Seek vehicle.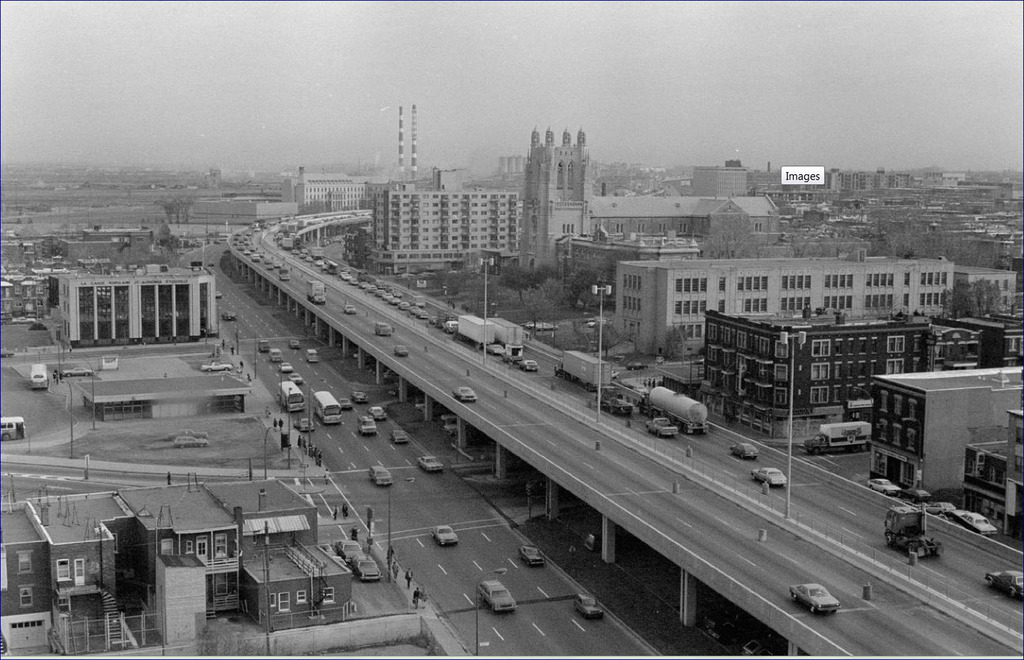
region(10, 312, 38, 325).
